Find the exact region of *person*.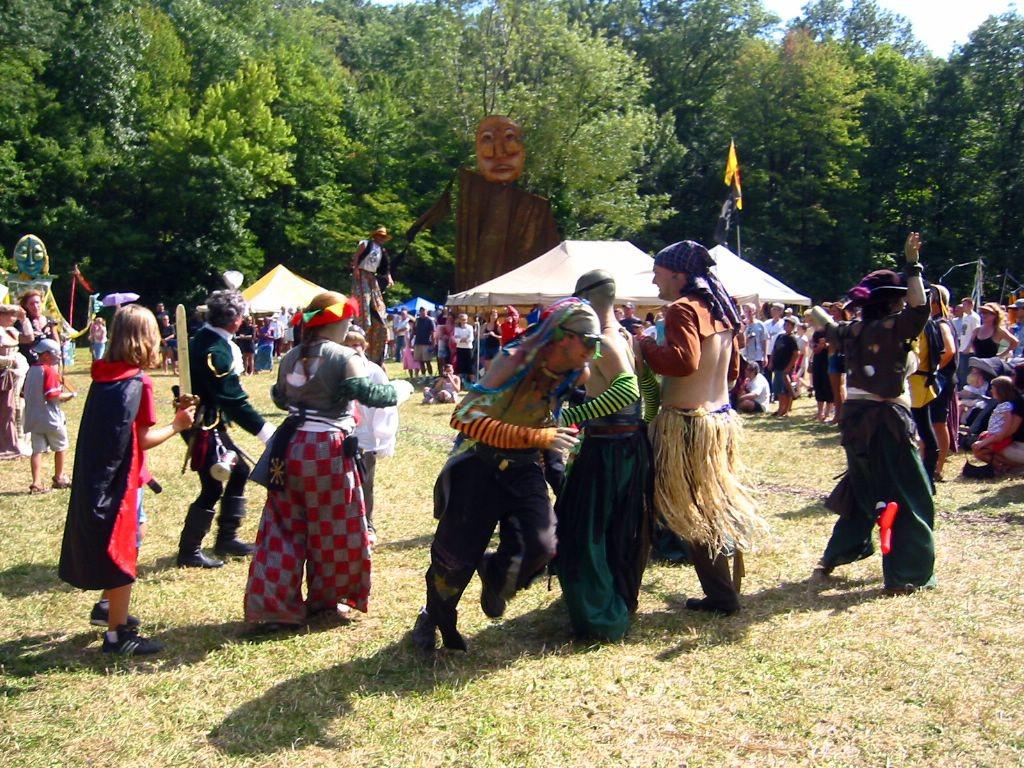
Exact region: pyautogui.locateOnScreen(765, 302, 785, 348).
